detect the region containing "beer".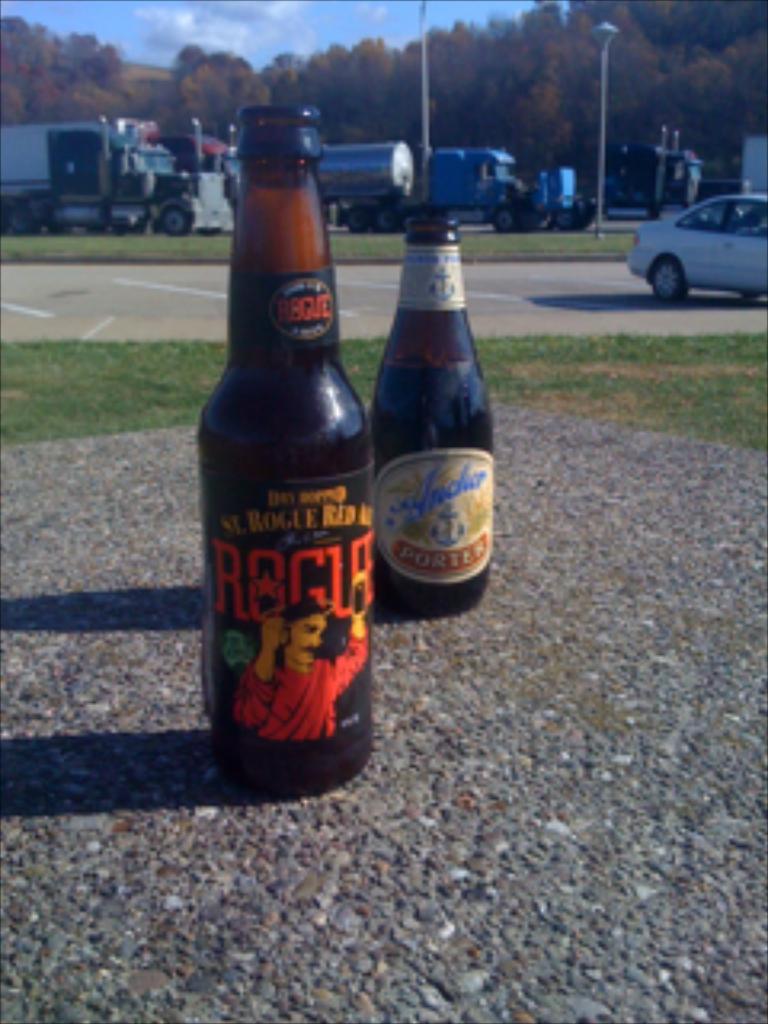
bbox=[362, 205, 490, 598].
